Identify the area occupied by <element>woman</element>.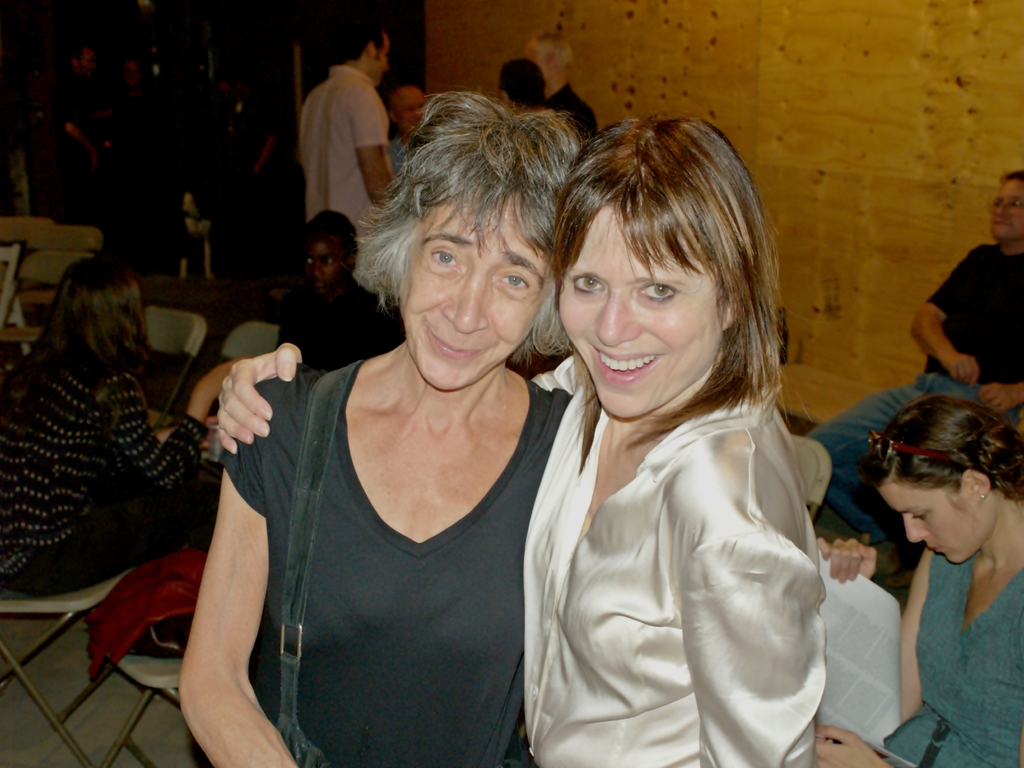
Area: <bbox>212, 113, 828, 767</bbox>.
